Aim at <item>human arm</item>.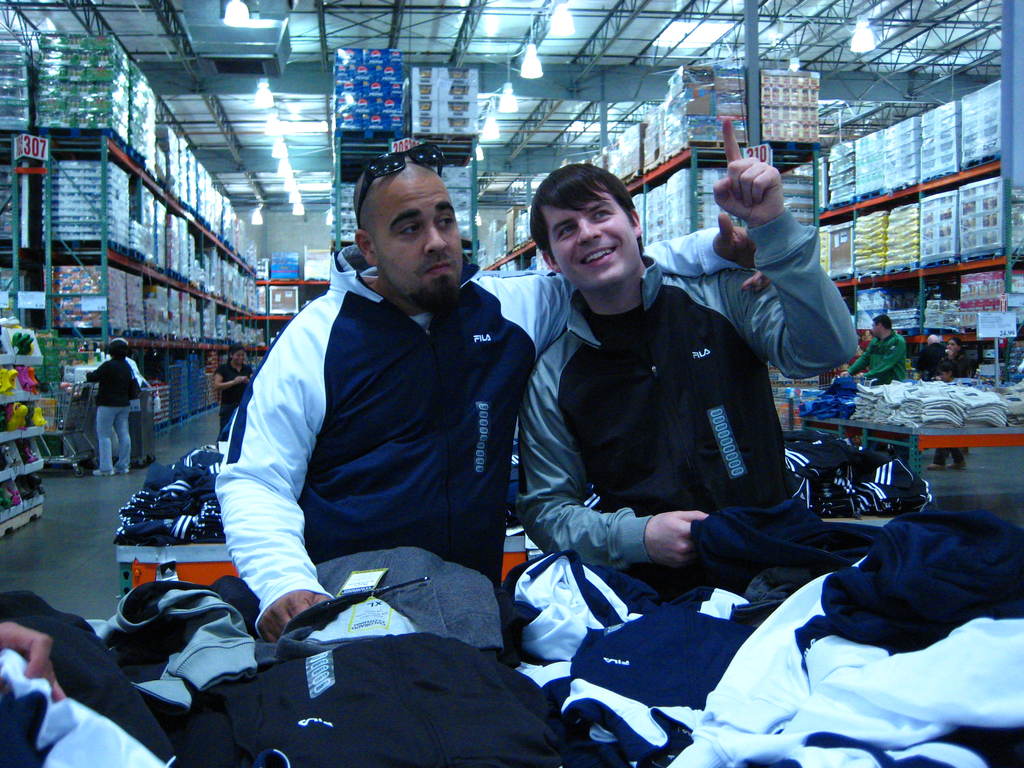
Aimed at bbox=(508, 236, 767, 291).
